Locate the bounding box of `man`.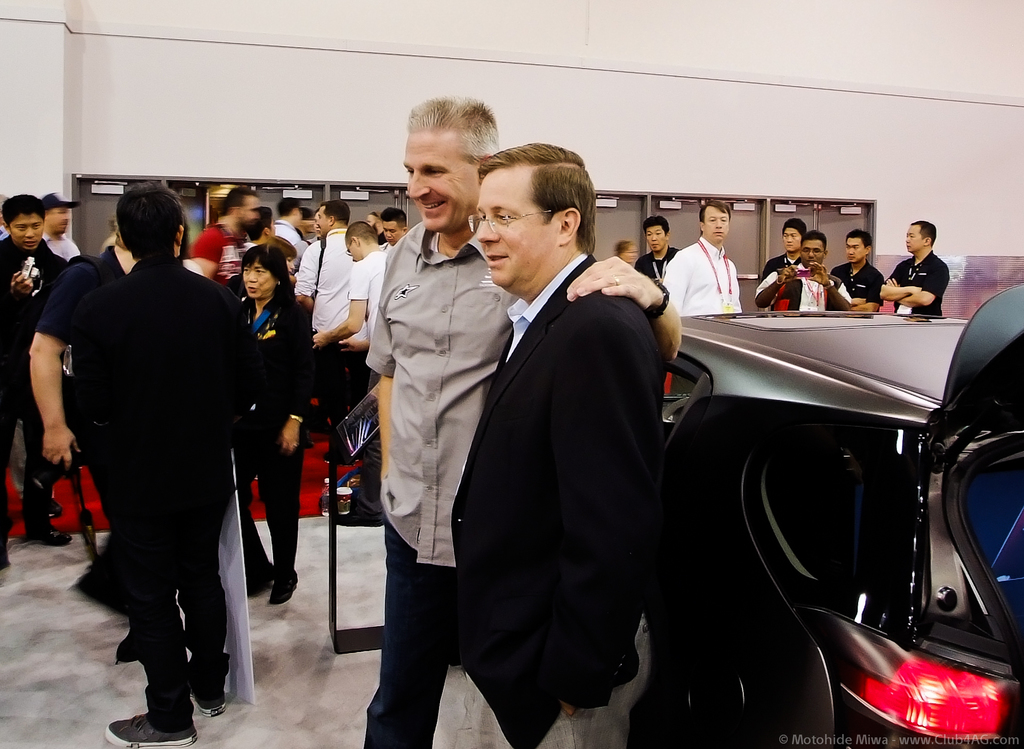
Bounding box: region(663, 202, 744, 333).
